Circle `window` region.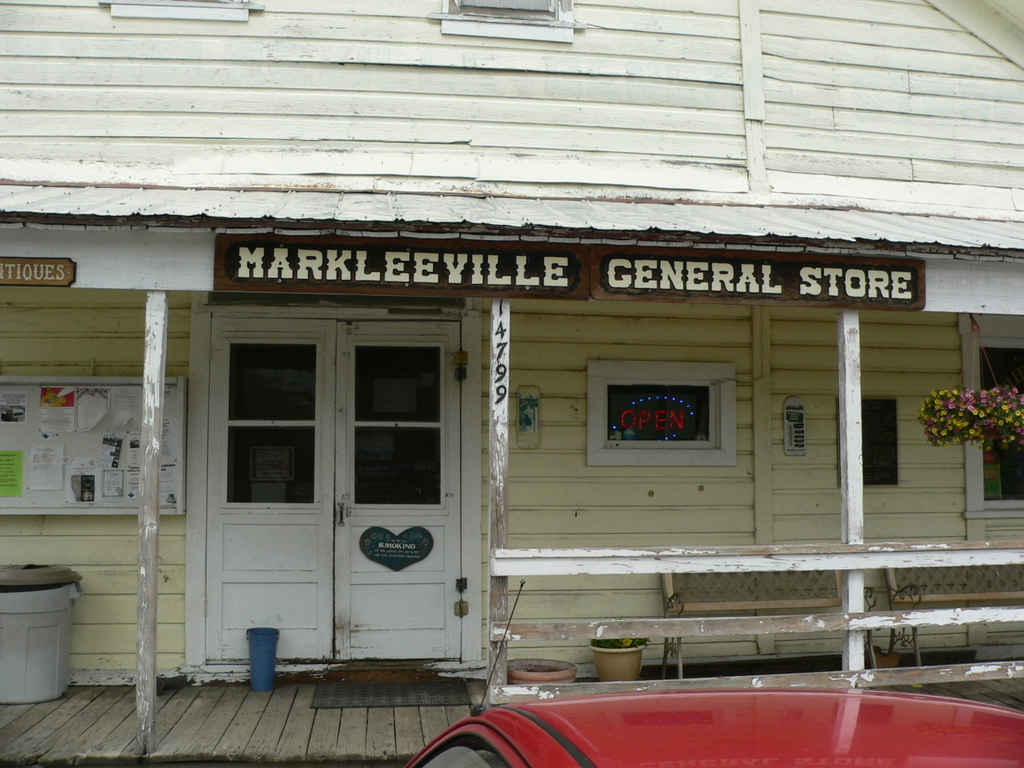
Region: select_region(949, 320, 1023, 518).
